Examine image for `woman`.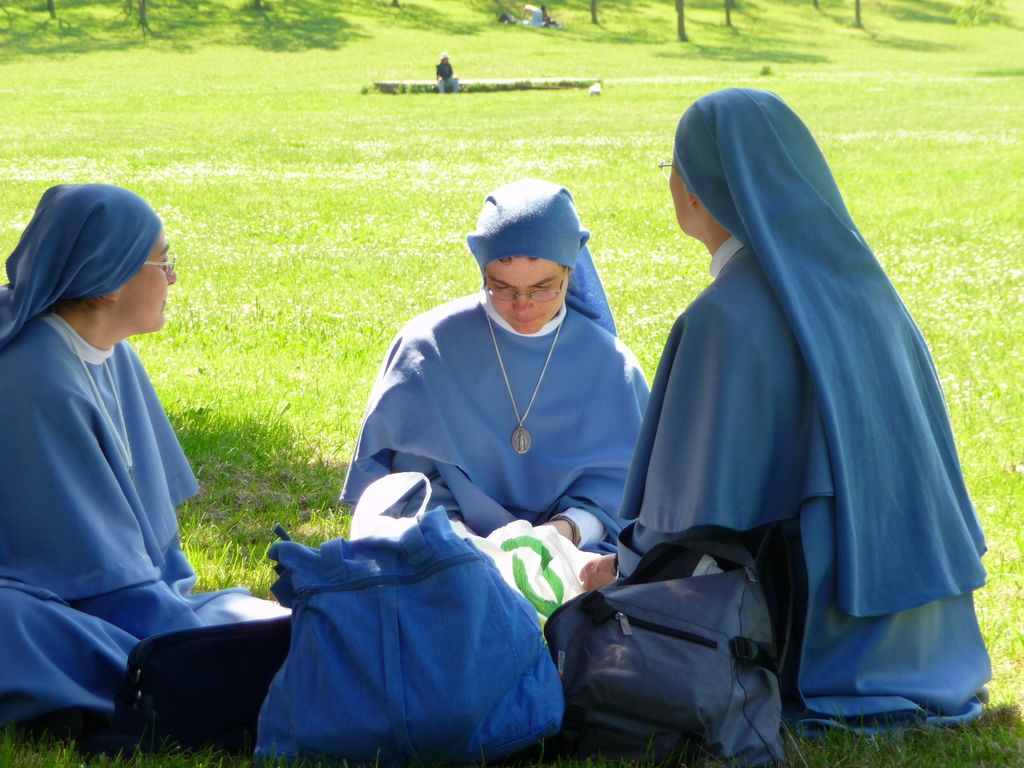
Examination result: x1=576 y1=87 x2=988 y2=740.
